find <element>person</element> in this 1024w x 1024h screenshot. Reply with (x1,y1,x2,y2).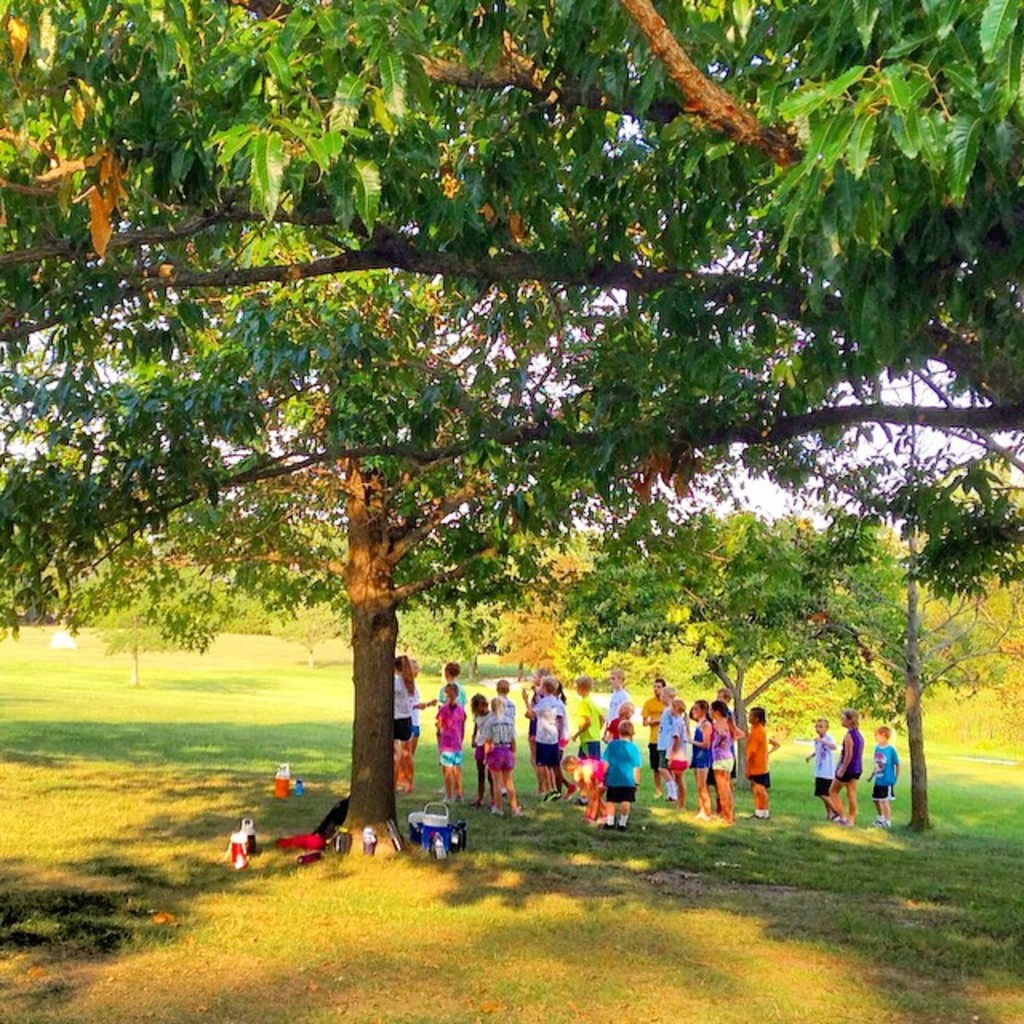
(474,694,498,800).
